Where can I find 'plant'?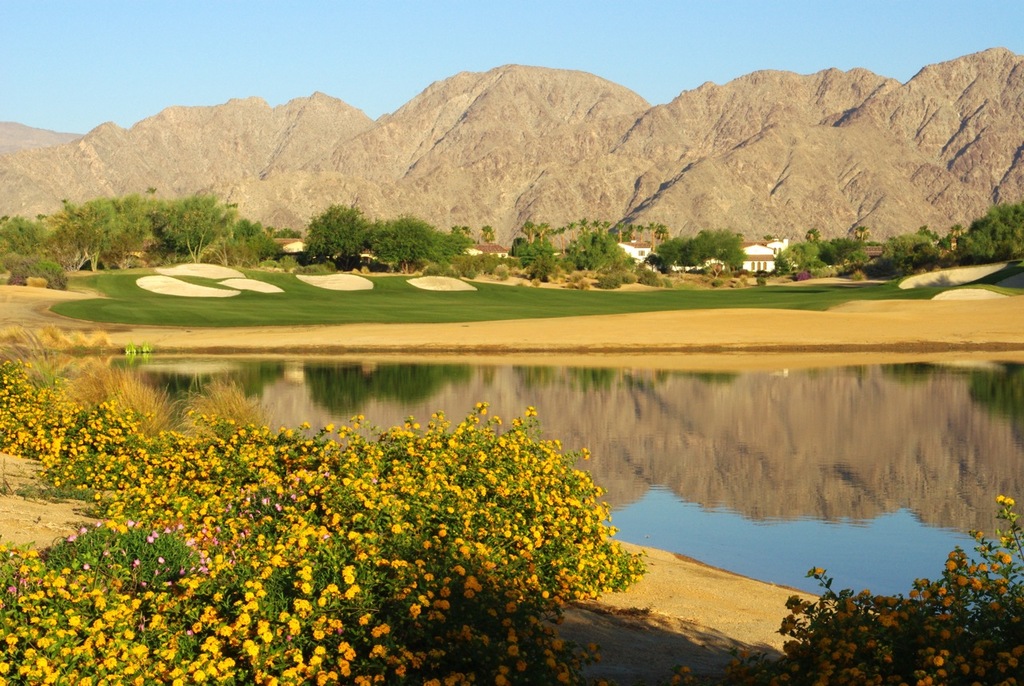
You can find it at [x1=710, y1=269, x2=726, y2=289].
